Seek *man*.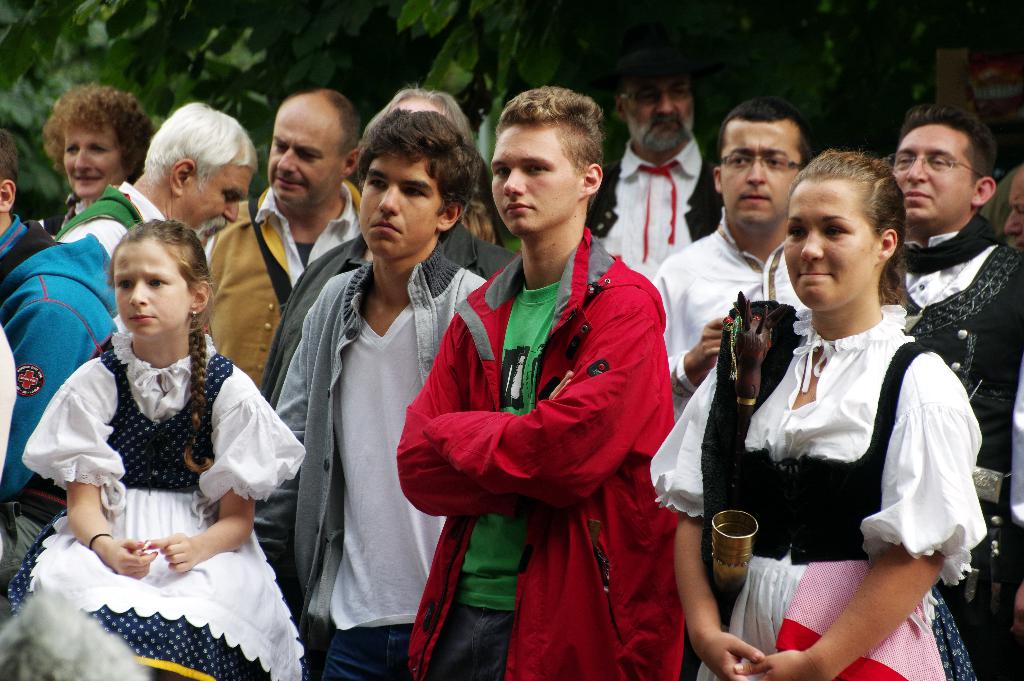
detection(0, 124, 120, 582).
